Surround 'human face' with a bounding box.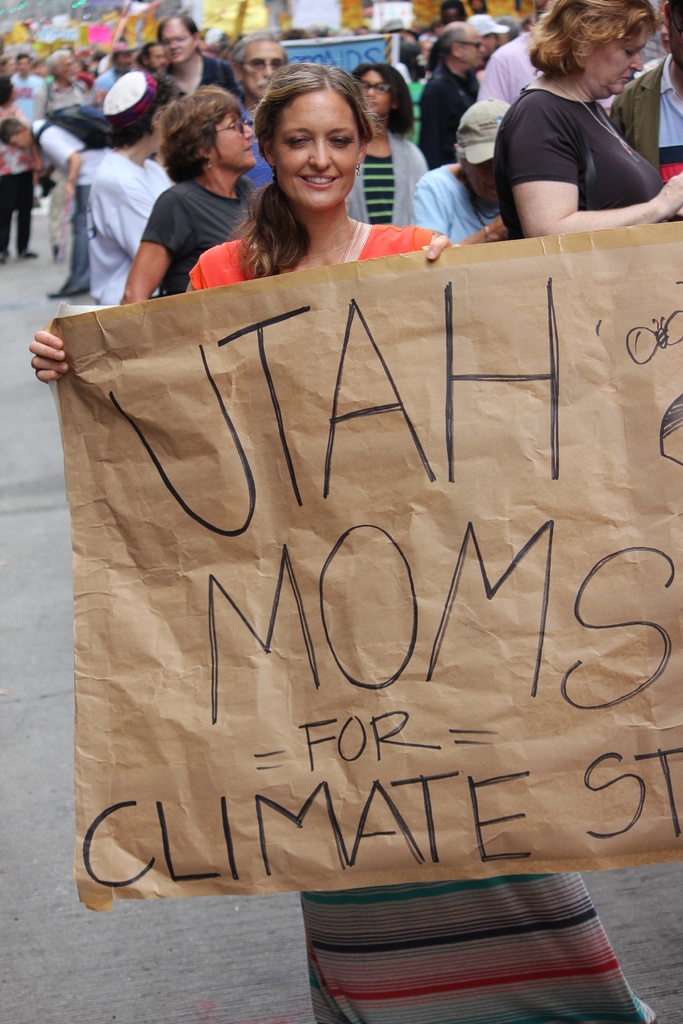
locate(454, 29, 480, 68).
